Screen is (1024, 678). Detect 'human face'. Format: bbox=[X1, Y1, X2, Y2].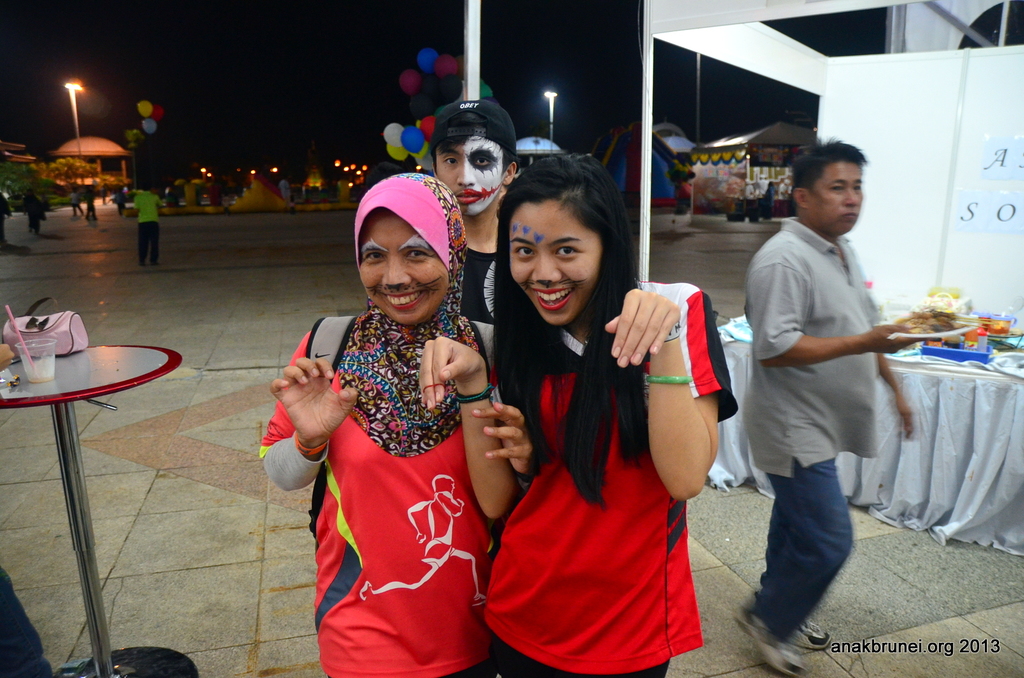
bbox=[506, 194, 602, 329].
